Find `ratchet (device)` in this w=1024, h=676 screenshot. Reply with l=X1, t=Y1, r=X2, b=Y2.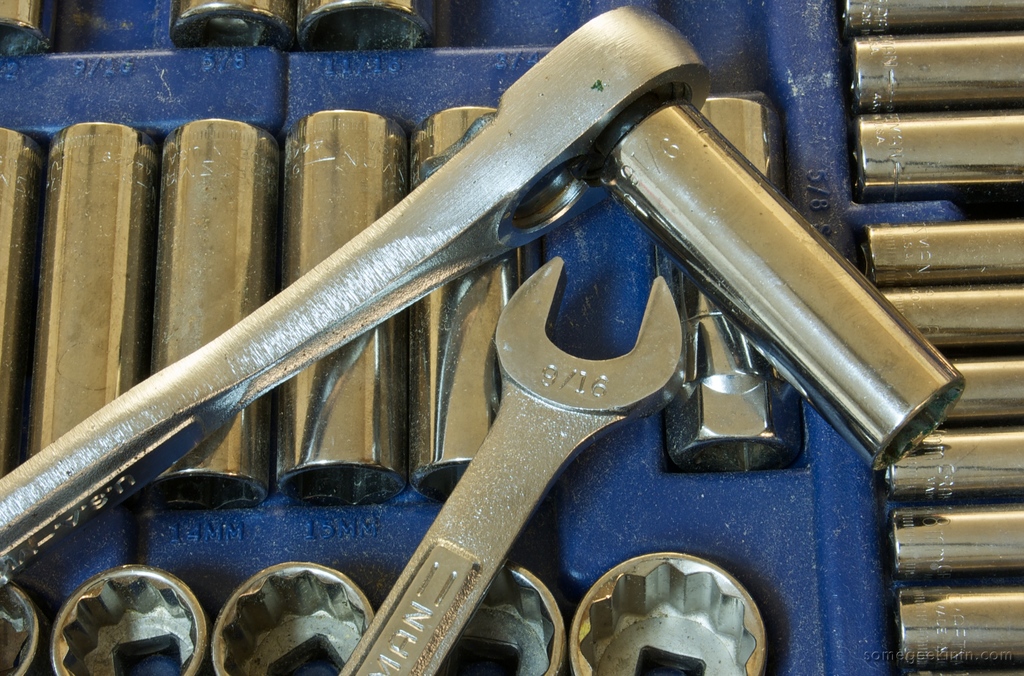
l=49, t=570, r=207, b=675.
